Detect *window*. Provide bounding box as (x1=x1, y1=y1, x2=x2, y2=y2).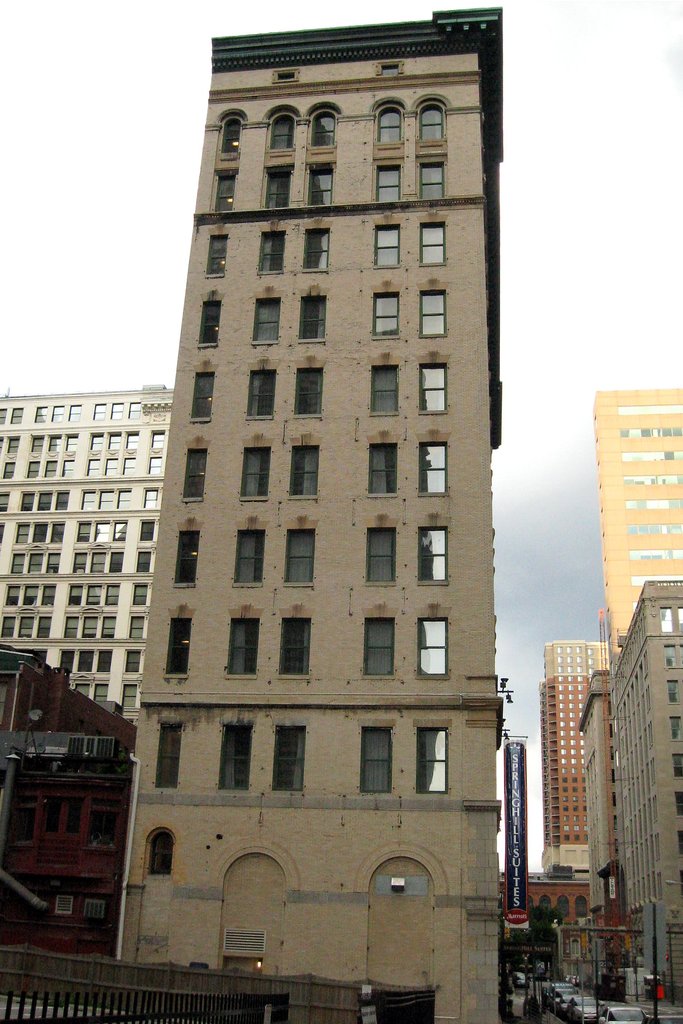
(x1=292, y1=367, x2=331, y2=421).
